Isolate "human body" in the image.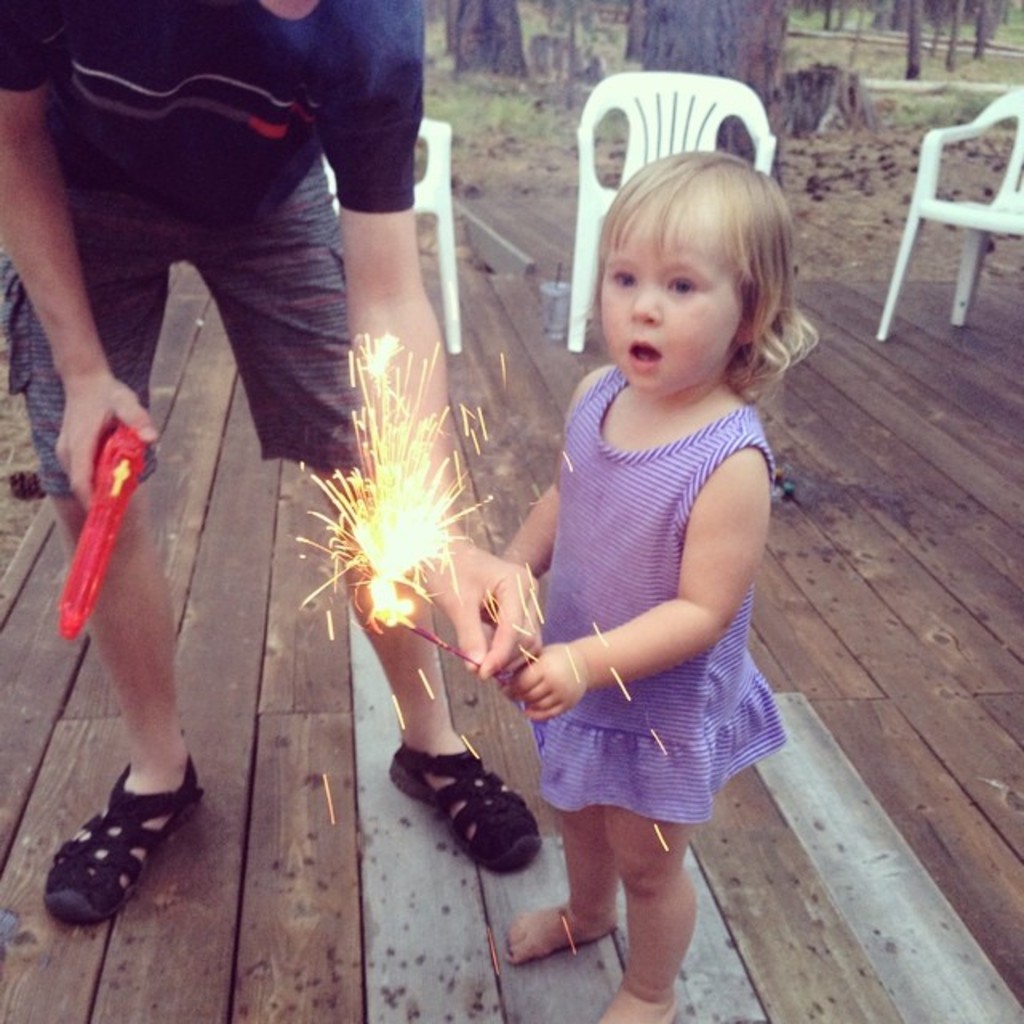
Isolated region: bbox=(0, 0, 542, 931).
